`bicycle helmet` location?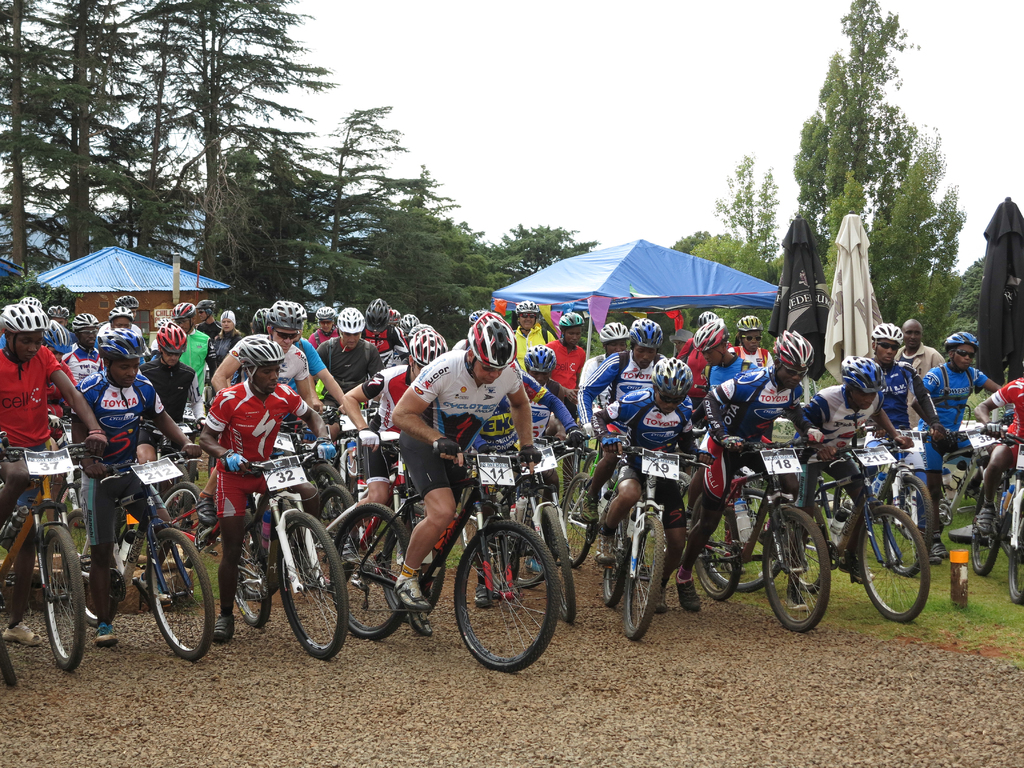
l=292, t=305, r=306, b=326
